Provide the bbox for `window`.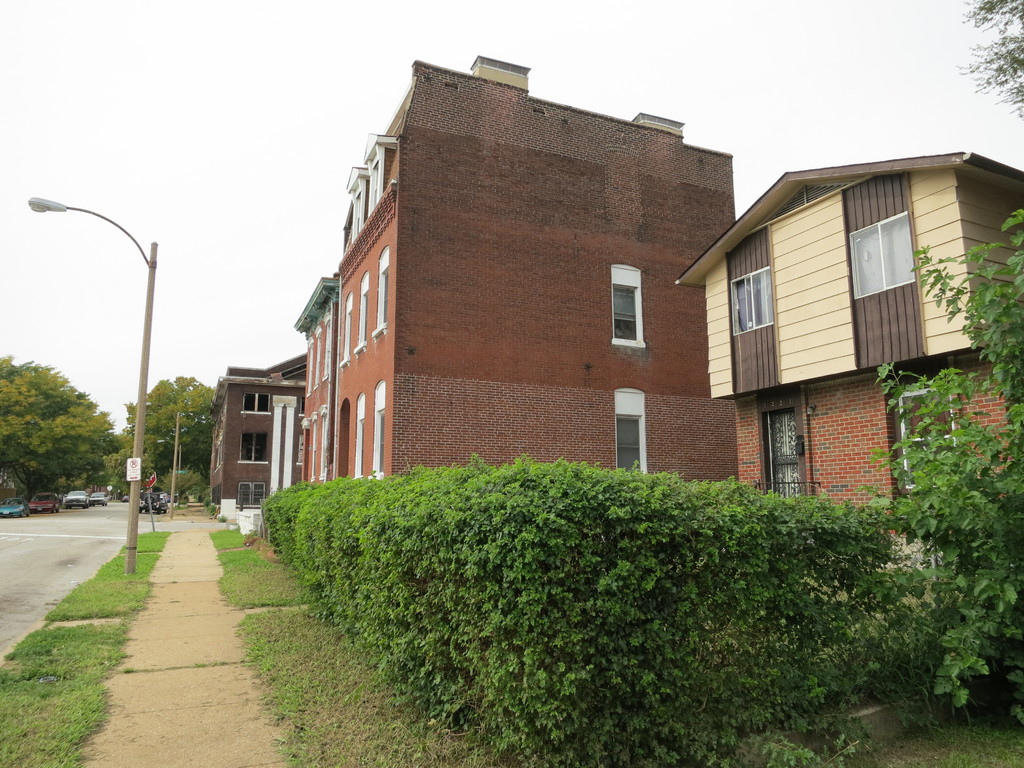
608 262 646 346.
